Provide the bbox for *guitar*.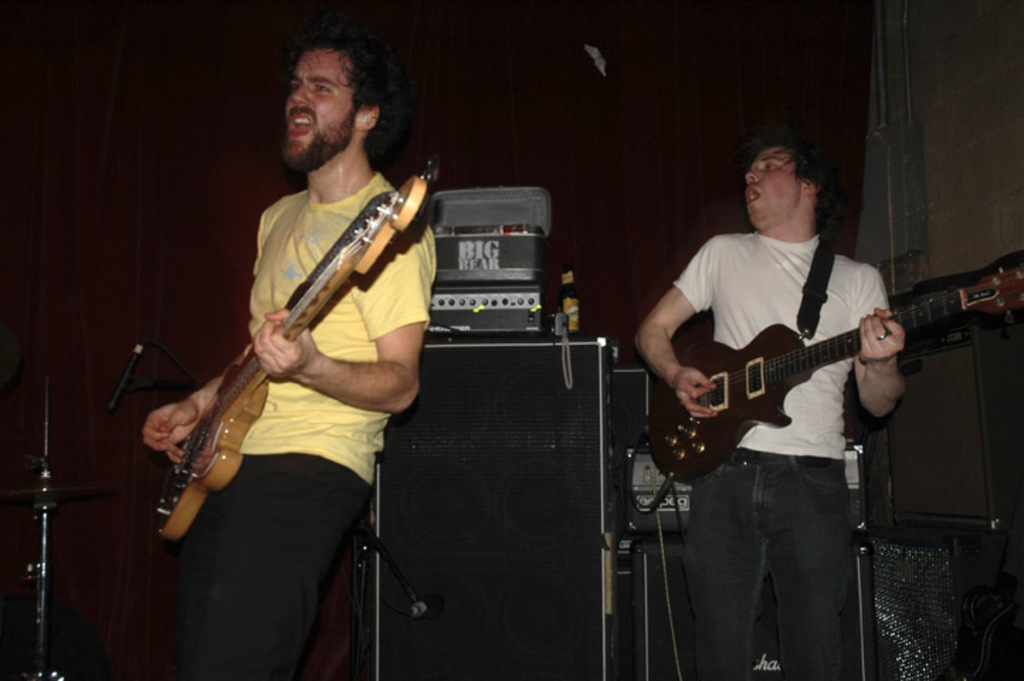
detection(642, 267, 991, 478).
